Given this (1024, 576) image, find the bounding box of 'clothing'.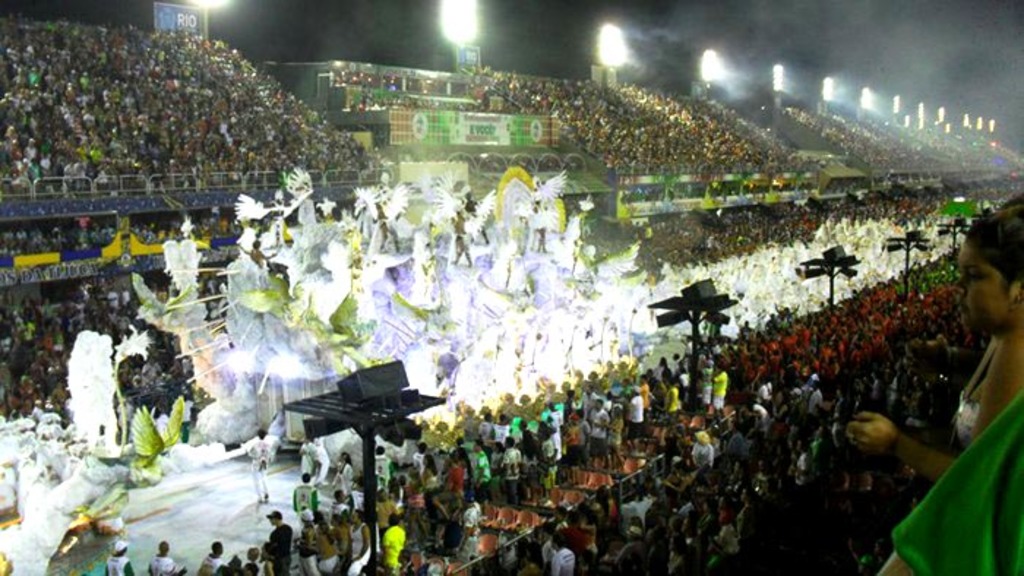
{"x1": 889, "y1": 395, "x2": 1023, "y2": 575}.
